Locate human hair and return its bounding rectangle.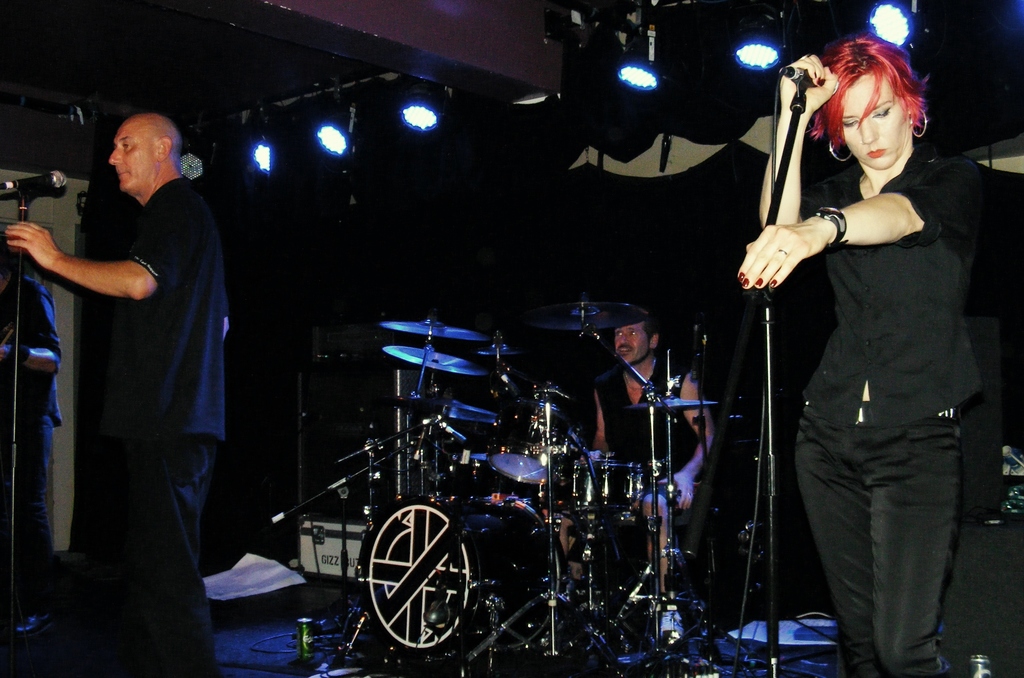
810 36 938 154.
